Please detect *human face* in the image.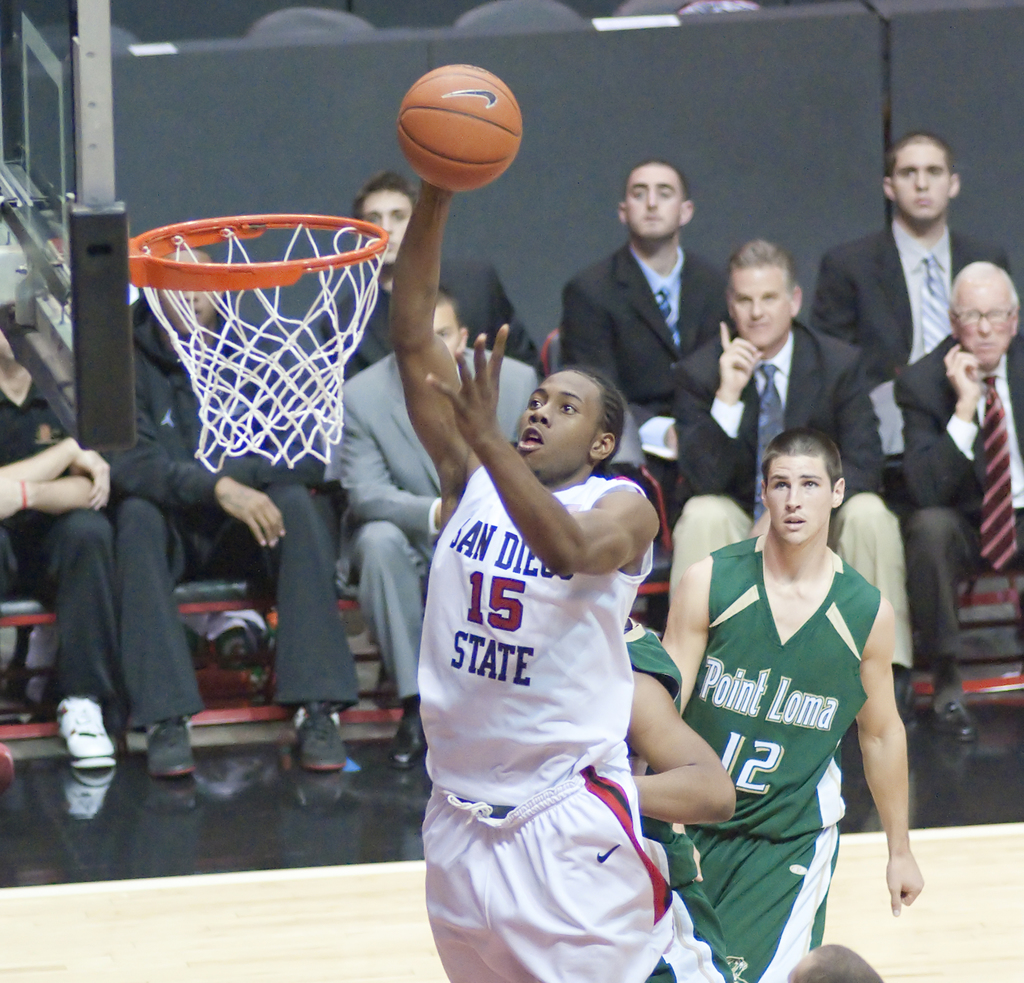
Rect(957, 279, 1014, 363).
